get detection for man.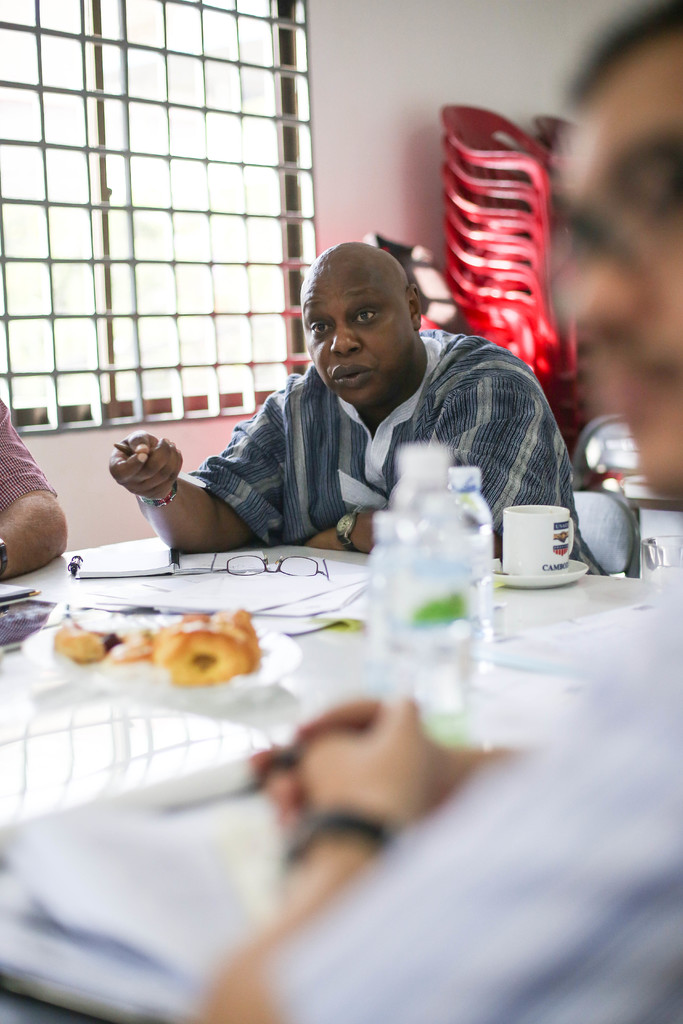
Detection: [199,0,682,1023].
